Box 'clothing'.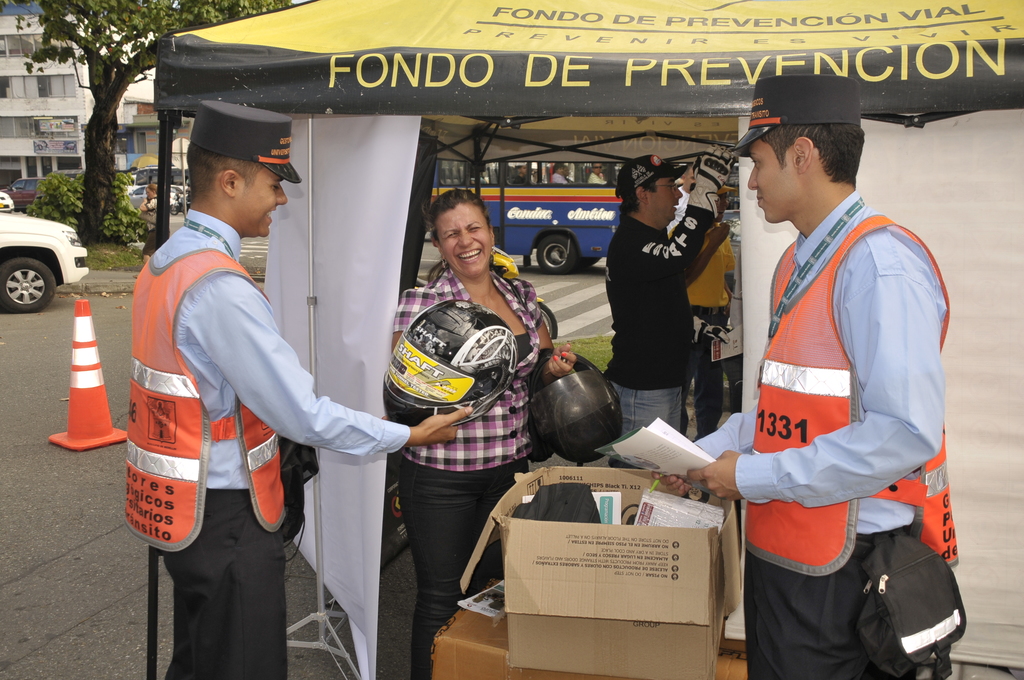
<region>607, 181, 724, 466</region>.
